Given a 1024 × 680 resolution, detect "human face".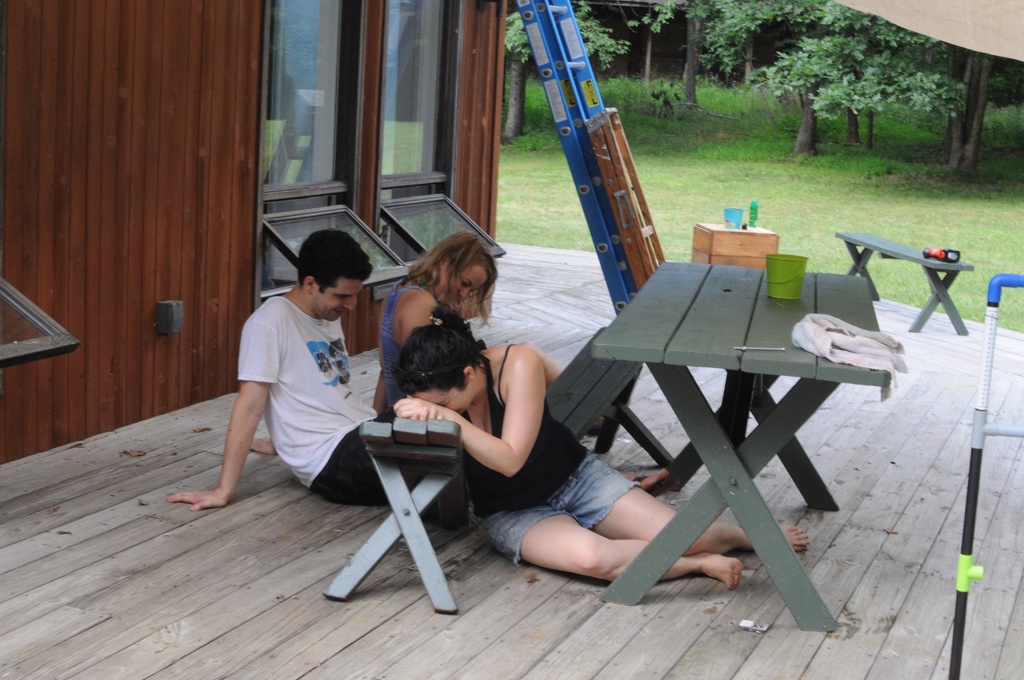
(left=448, top=256, right=493, bottom=304).
